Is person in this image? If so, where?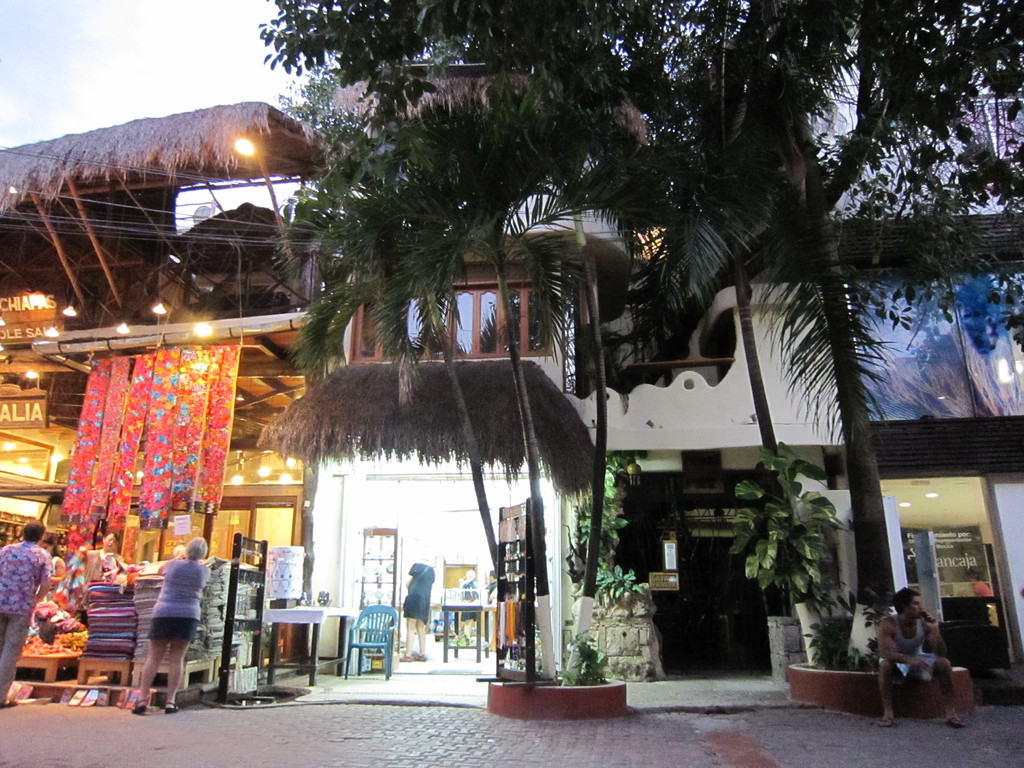
Yes, at [x1=128, y1=547, x2=204, y2=710].
